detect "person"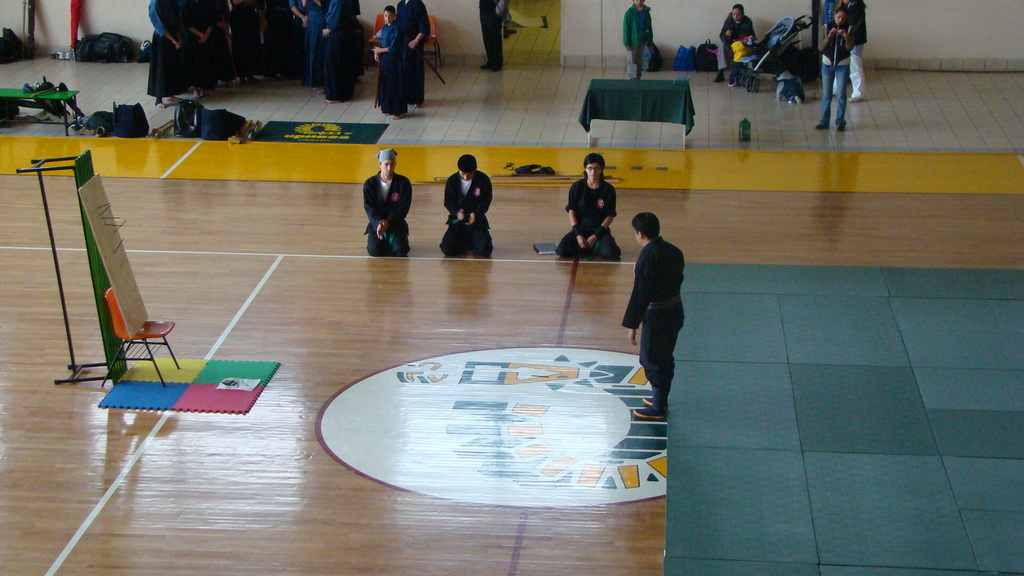
<bbox>714, 4, 762, 83</bbox>
